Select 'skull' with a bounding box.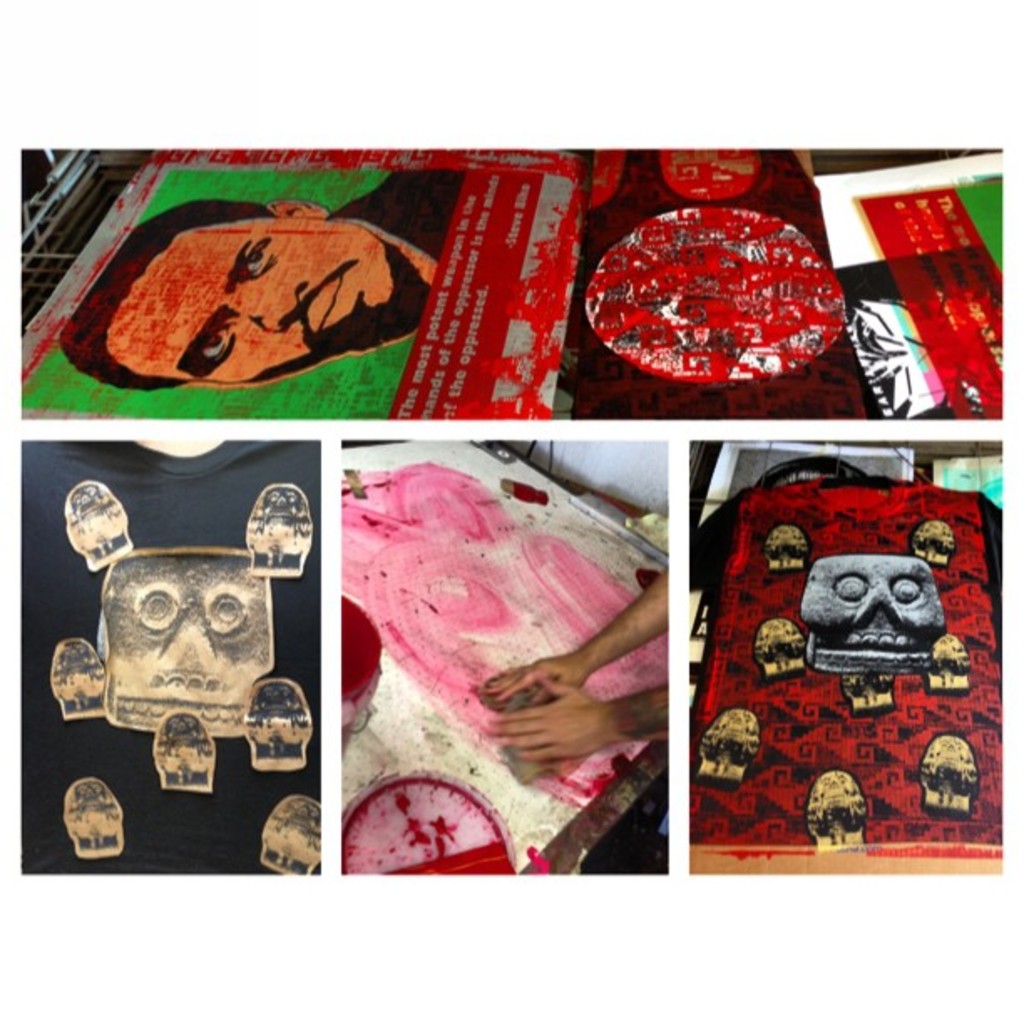
[left=49, top=646, right=109, bottom=721].
